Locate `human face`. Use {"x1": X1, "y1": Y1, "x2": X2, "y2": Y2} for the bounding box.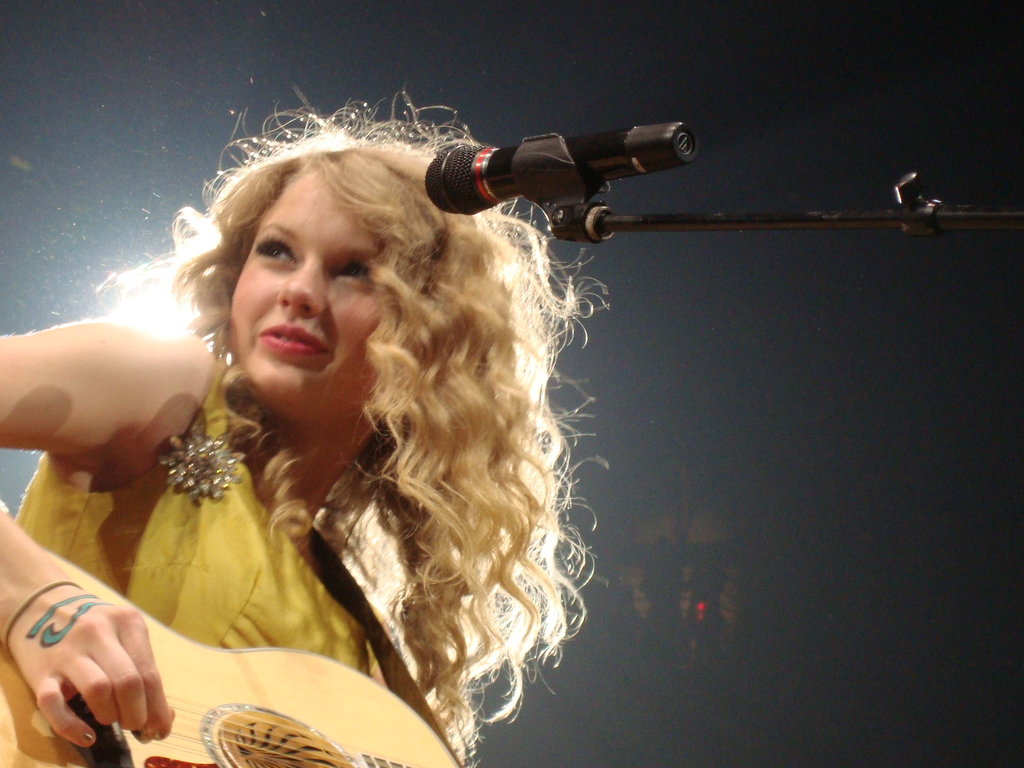
{"x1": 231, "y1": 166, "x2": 376, "y2": 415}.
